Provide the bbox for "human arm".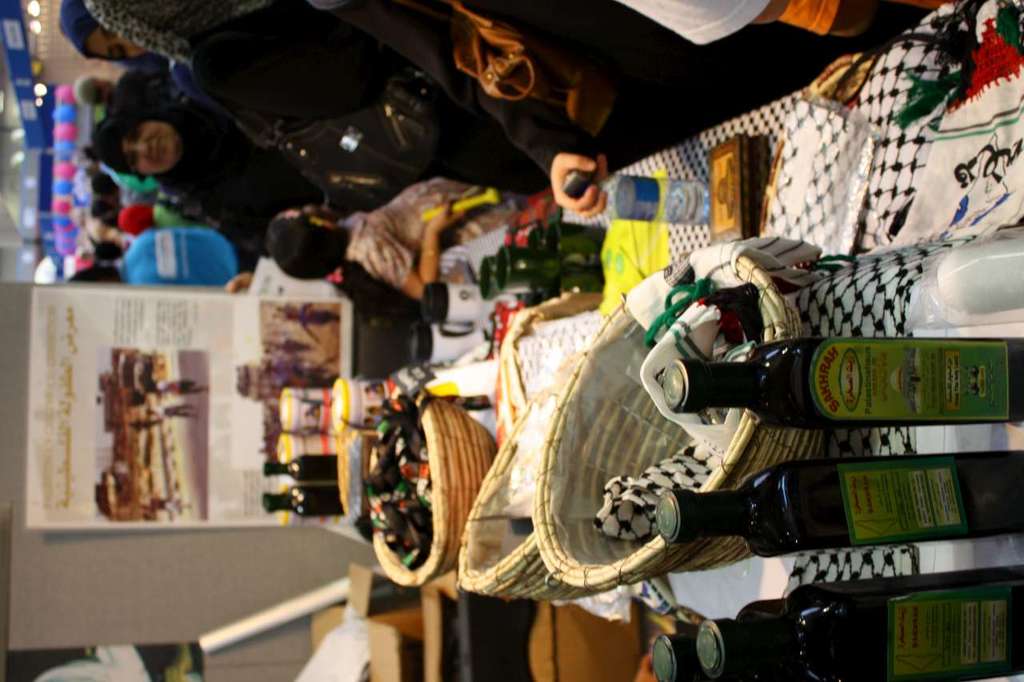
BBox(326, 0, 600, 212).
